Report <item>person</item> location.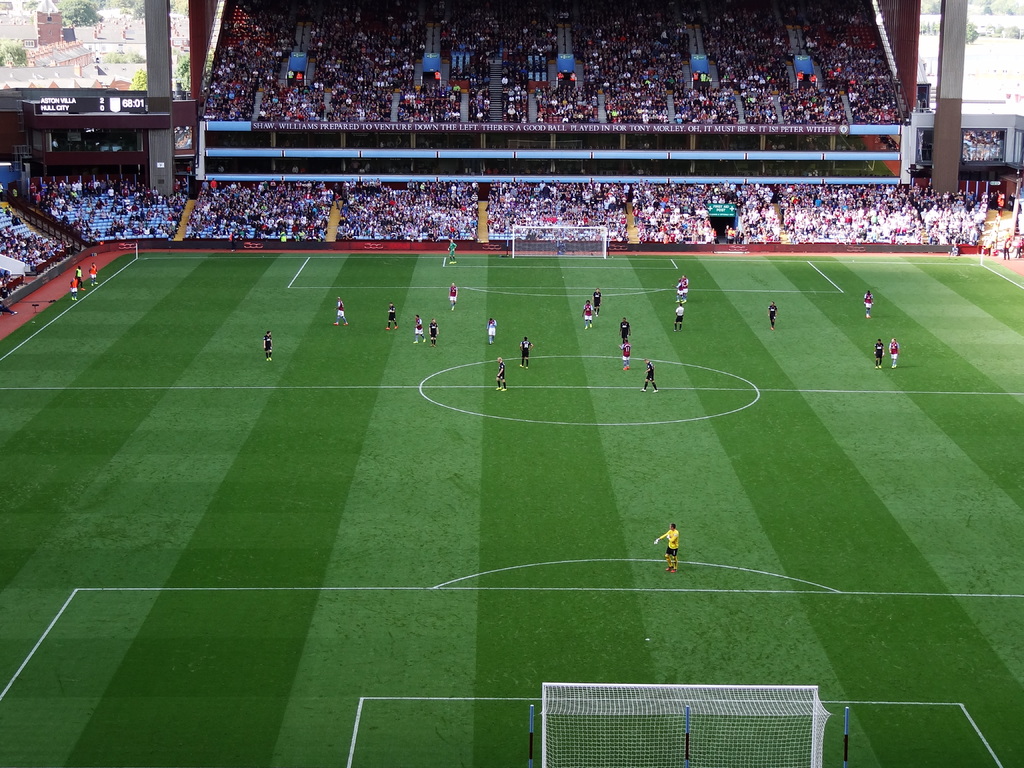
Report: l=74, t=267, r=86, b=295.
